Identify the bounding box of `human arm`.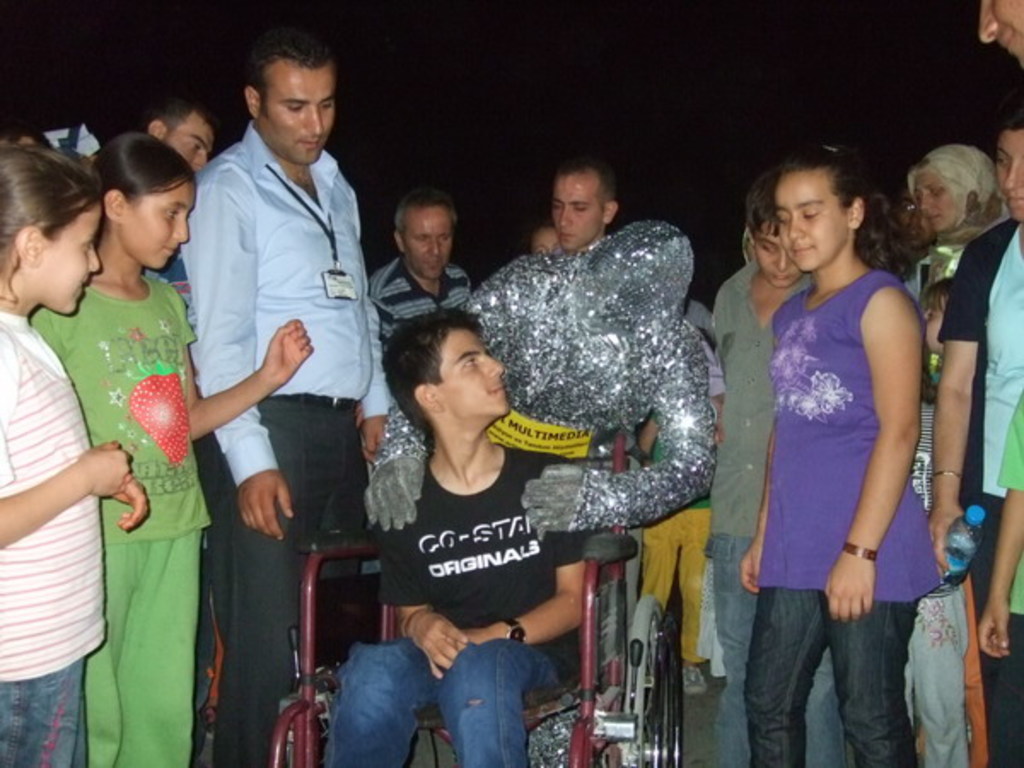
x1=179, y1=164, x2=285, y2=538.
